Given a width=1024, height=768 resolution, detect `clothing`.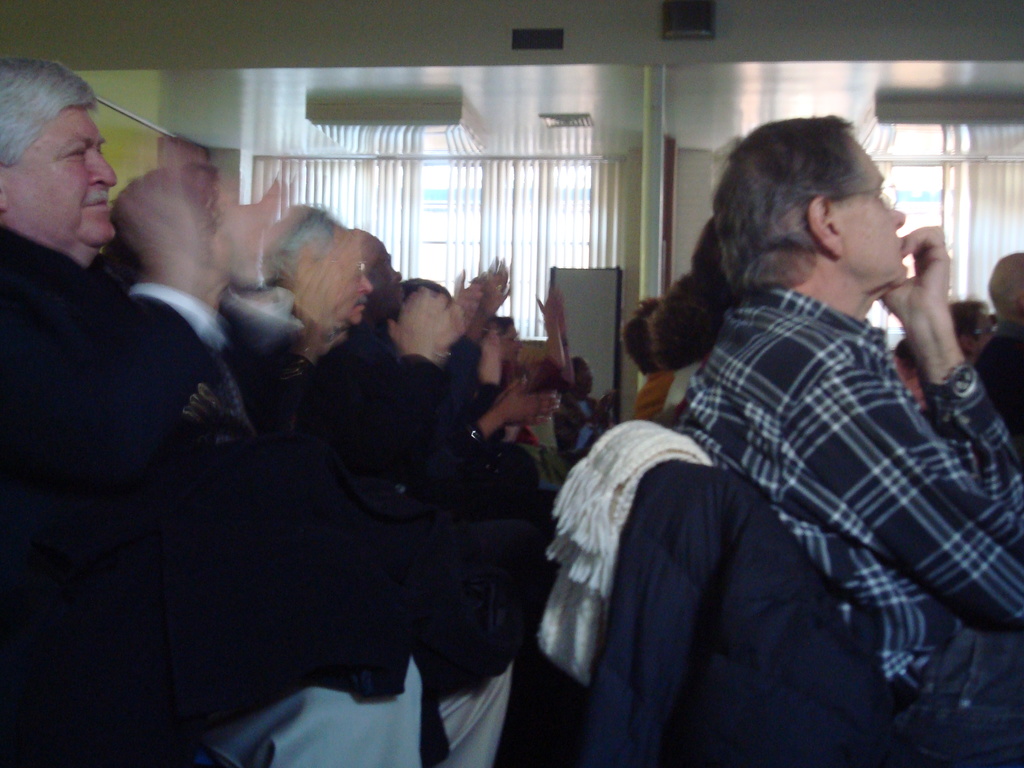
BBox(403, 355, 546, 696).
